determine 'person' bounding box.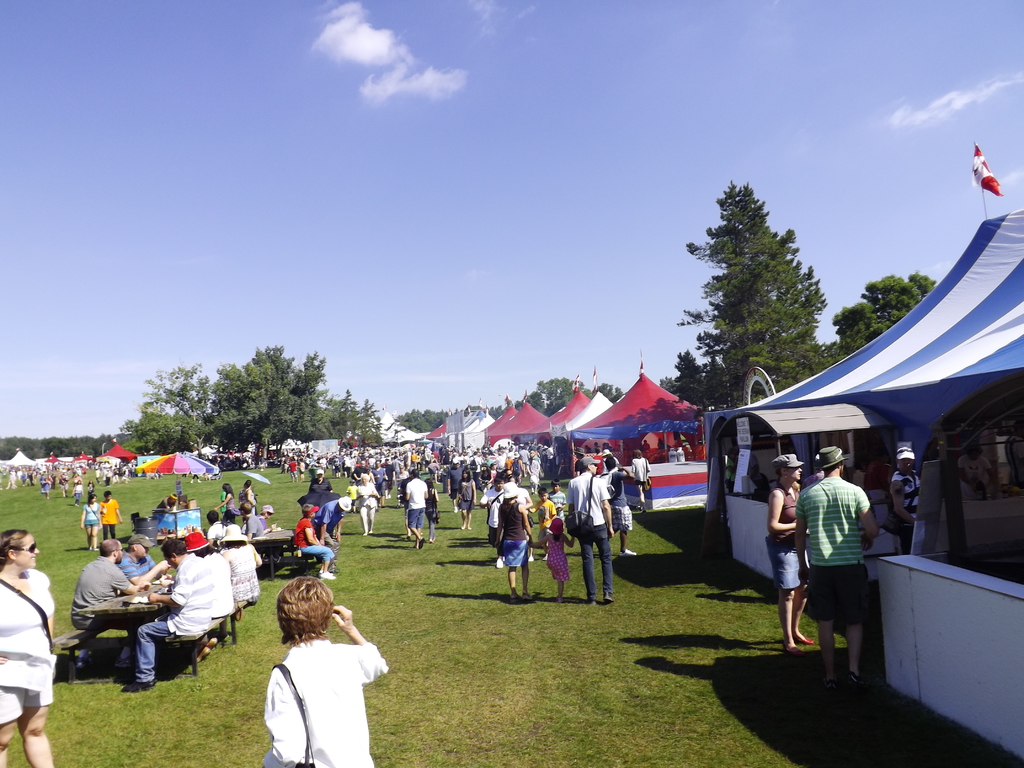
Determined: [x1=84, y1=497, x2=97, y2=547].
